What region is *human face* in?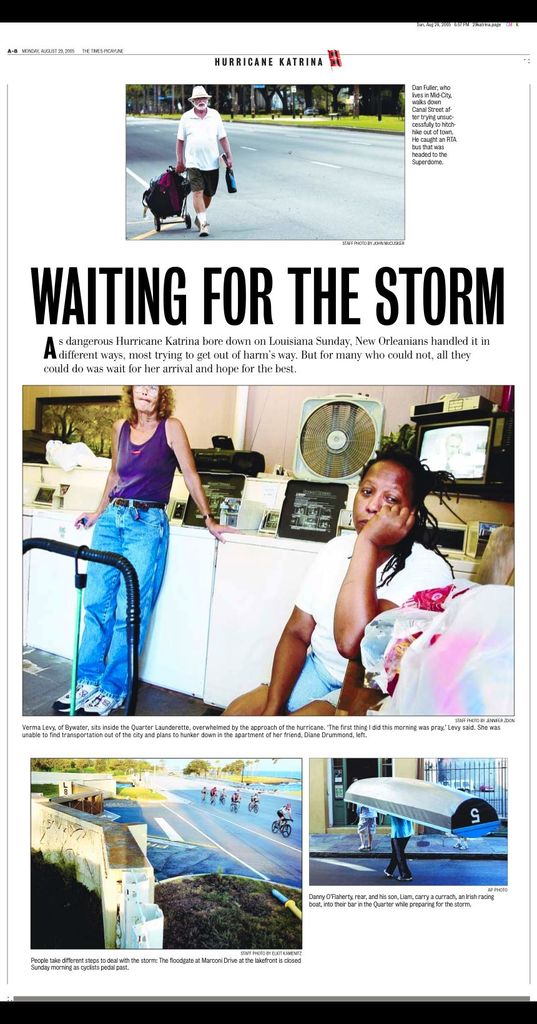
[351, 462, 408, 534].
